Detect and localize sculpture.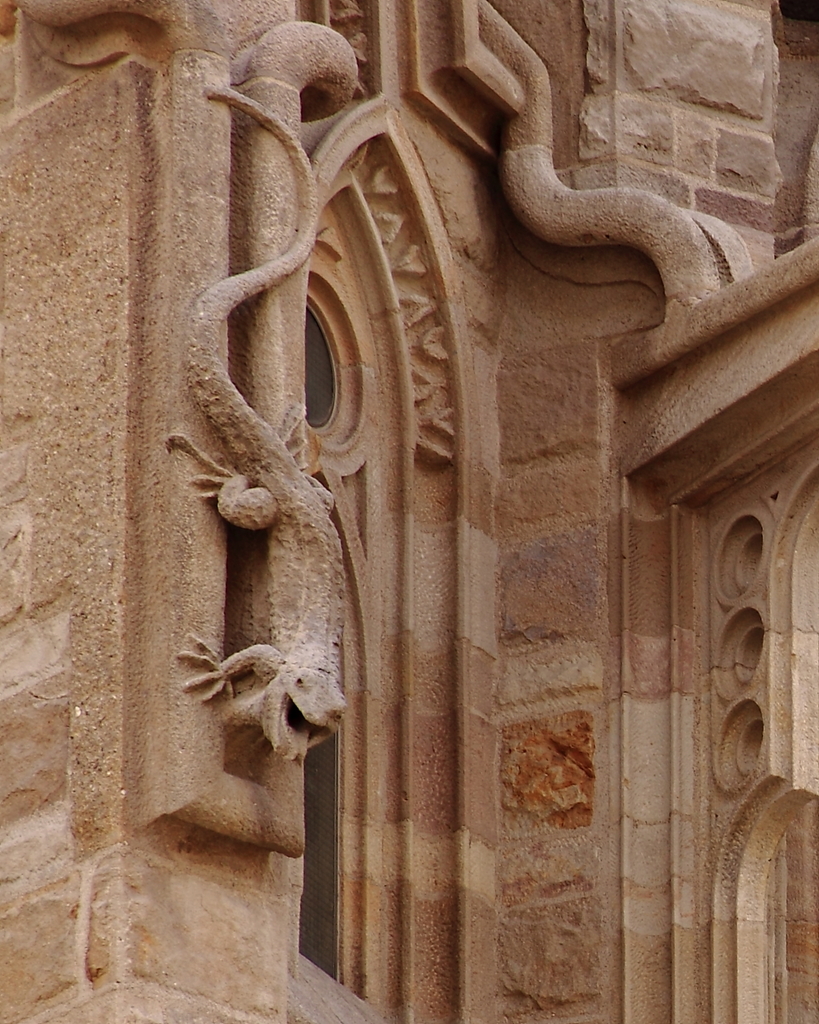
Localized at 154:89:351:755.
